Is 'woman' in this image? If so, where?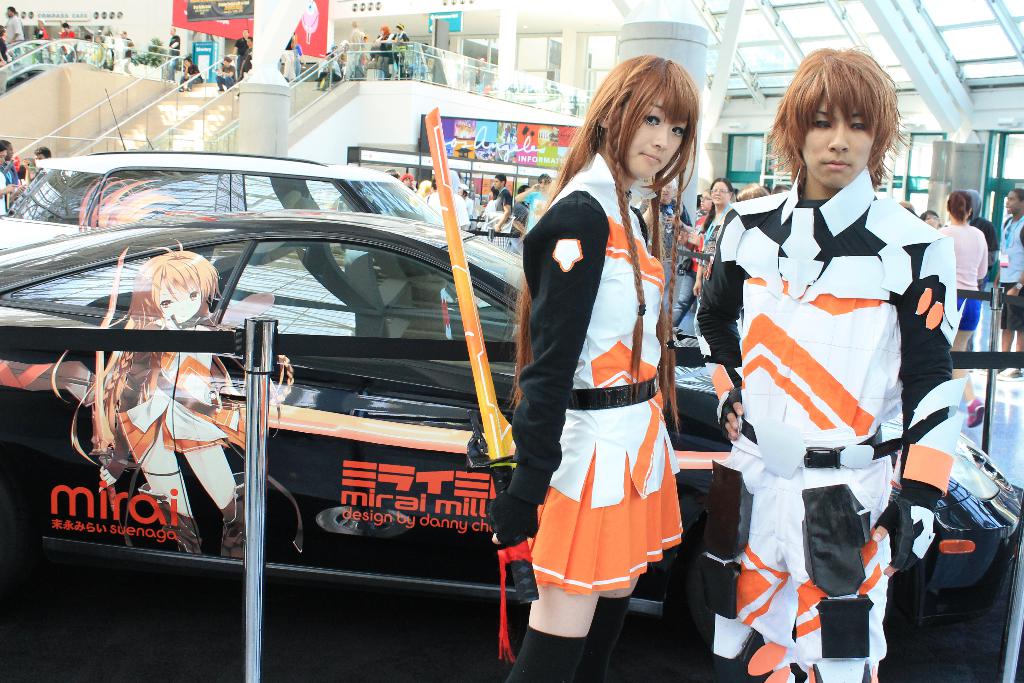
Yes, at box(477, 62, 717, 671).
